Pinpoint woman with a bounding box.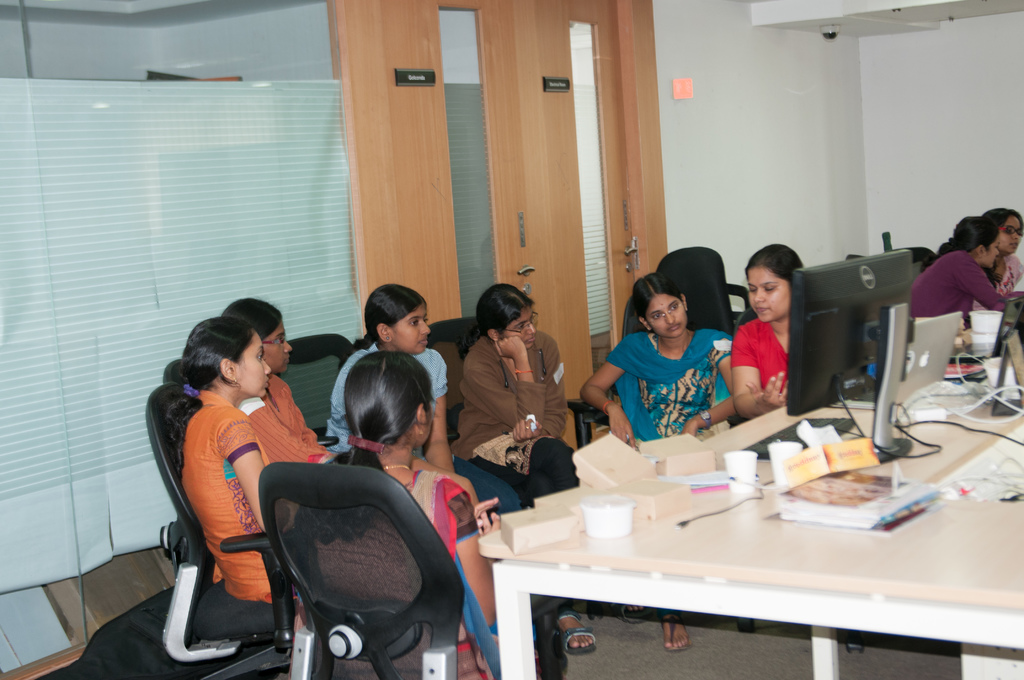
{"x1": 446, "y1": 282, "x2": 598, "y2": 665}.
